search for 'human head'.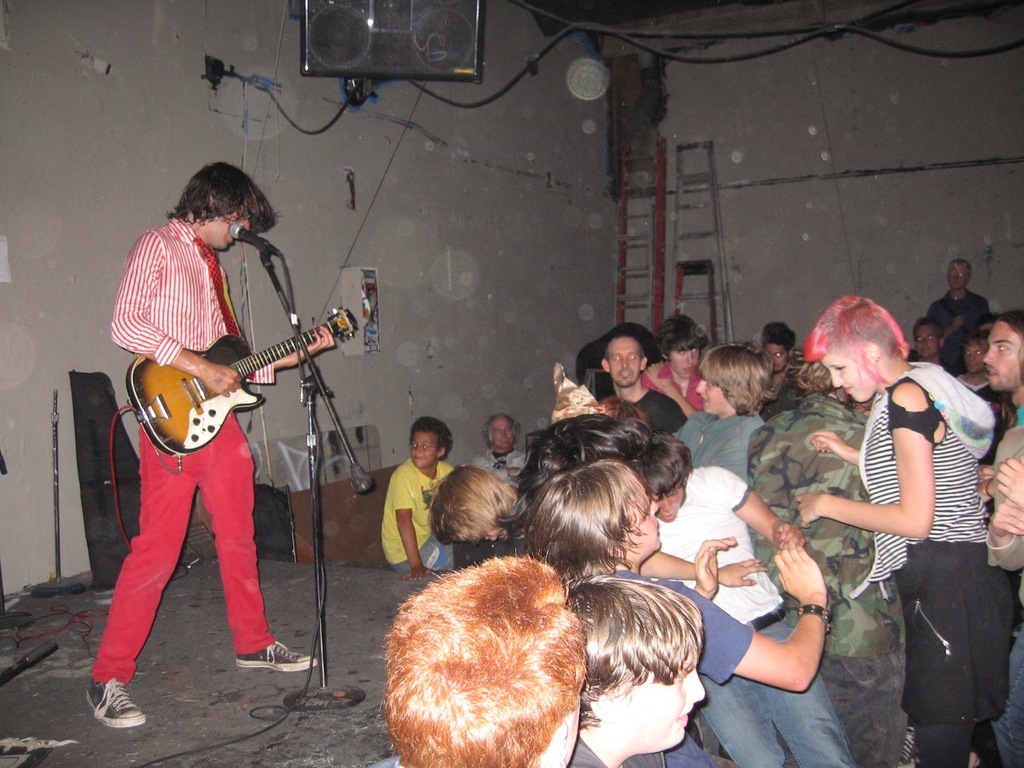
Found at l=174, t=159, r=260, b=241.
